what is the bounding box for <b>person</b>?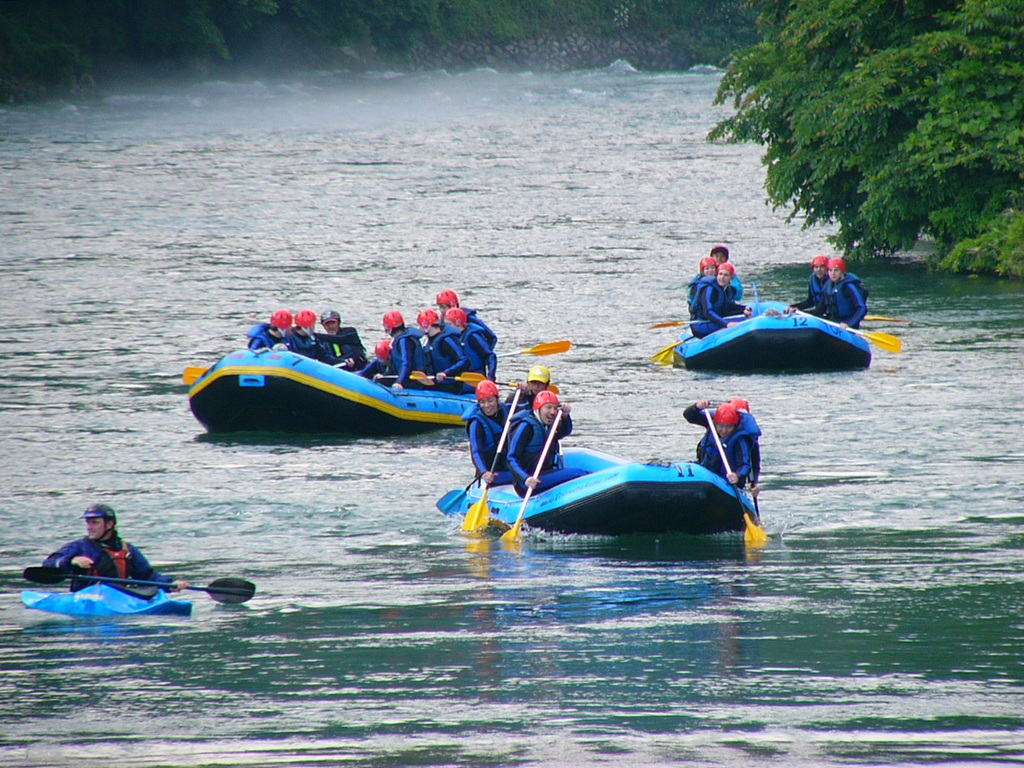
bbox=[694, 260, 749, 327].
